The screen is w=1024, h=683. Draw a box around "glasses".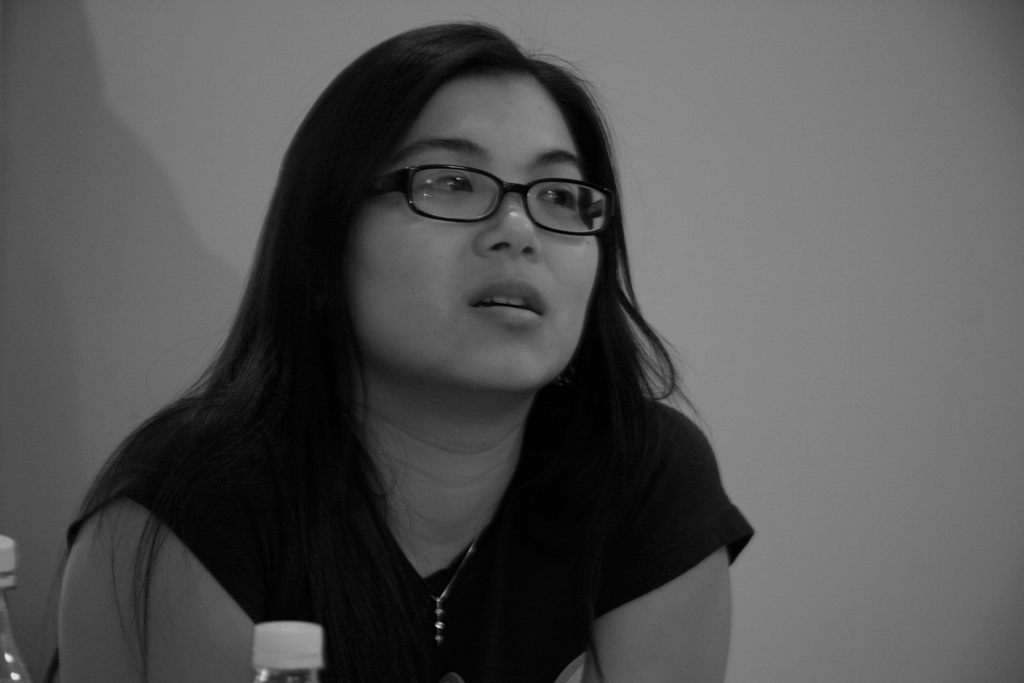
371/163/621/239.
